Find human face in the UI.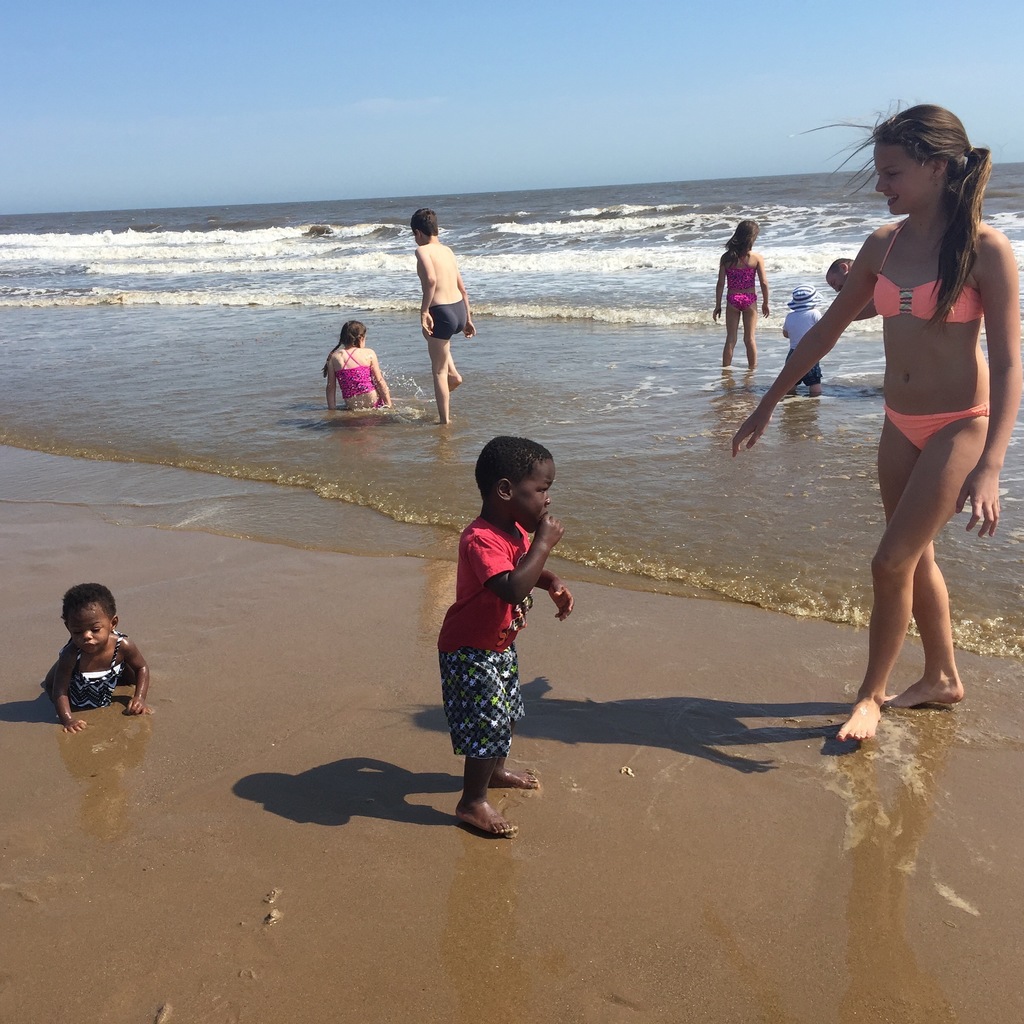
UI element at left=67, top=605, right=113, bottom=657.
